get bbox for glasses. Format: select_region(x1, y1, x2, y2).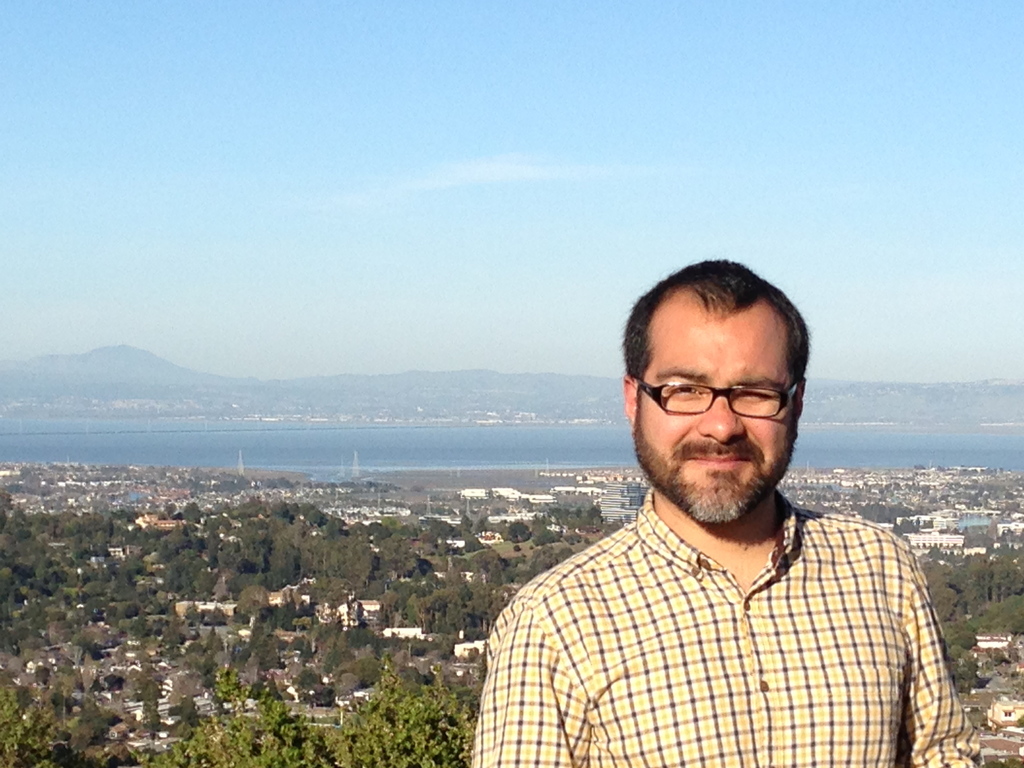
select_region(643, 383, 801, 436).
